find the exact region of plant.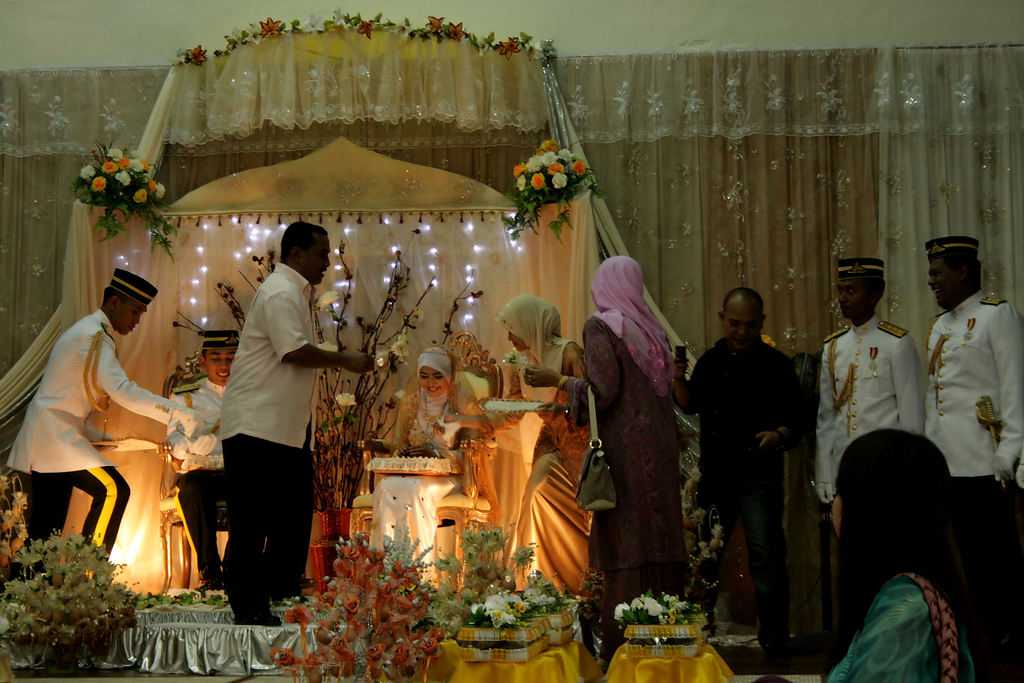
Exact region: <bbox>22, 534, 127, 666</bbox>.
